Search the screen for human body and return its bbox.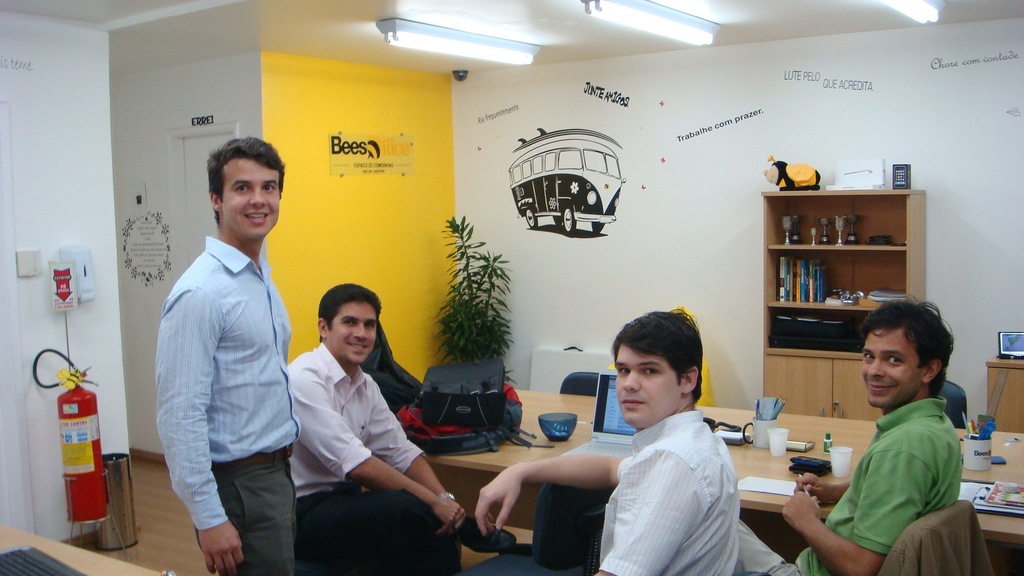
Found: crop(764, 300, 963, 575).
